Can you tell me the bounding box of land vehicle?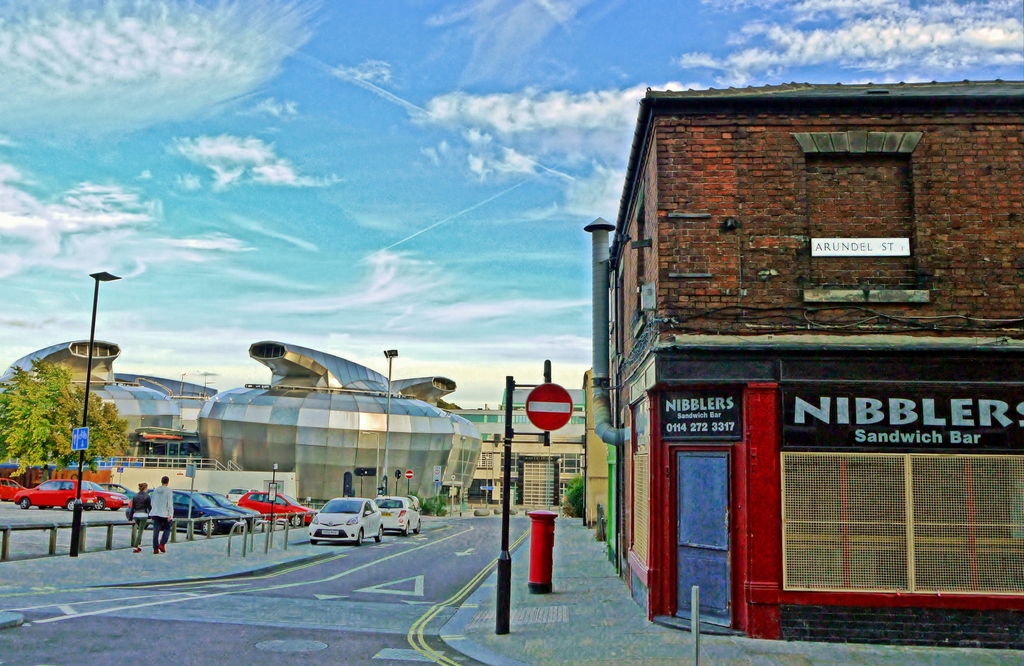
box(214, 489, 261, 524).
